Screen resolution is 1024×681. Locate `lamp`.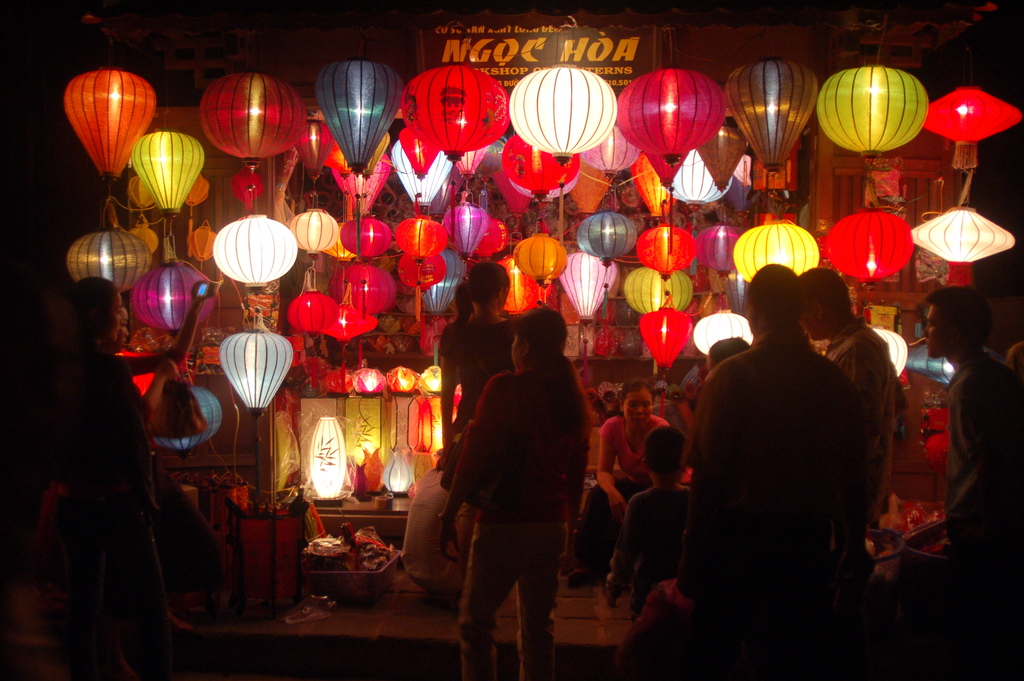
box(132, 212, 159, 256).
